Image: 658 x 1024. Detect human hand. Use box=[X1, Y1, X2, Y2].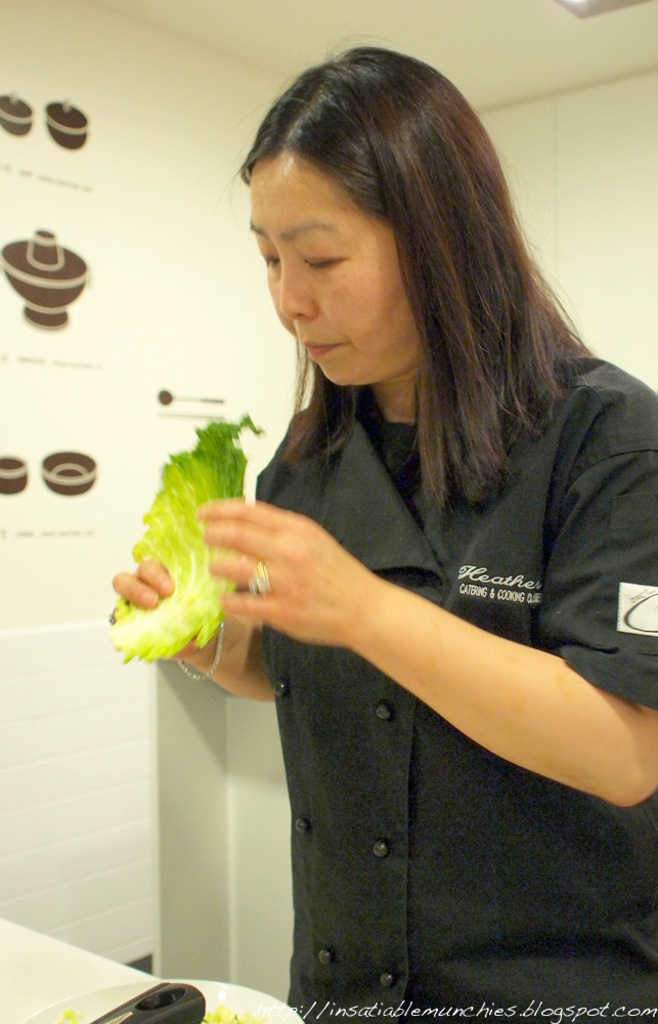
box=[204, 483, 392, 677].
